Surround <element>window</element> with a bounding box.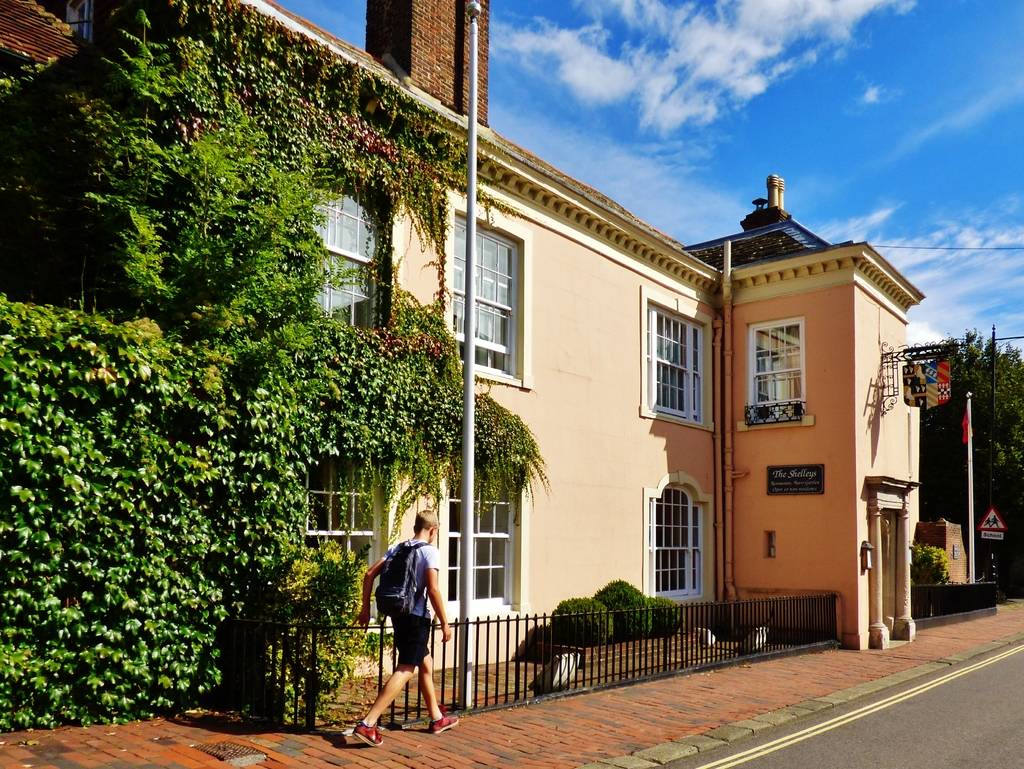
[329, 177, 394, 325].
